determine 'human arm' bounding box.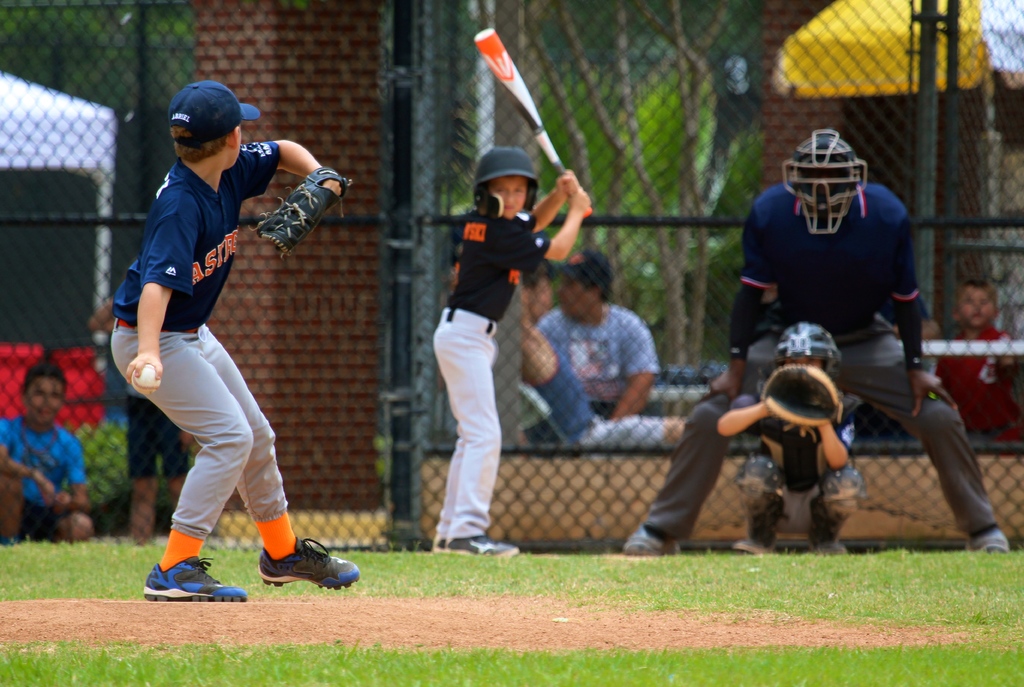
Determined: 0, 418, 63, 508.
